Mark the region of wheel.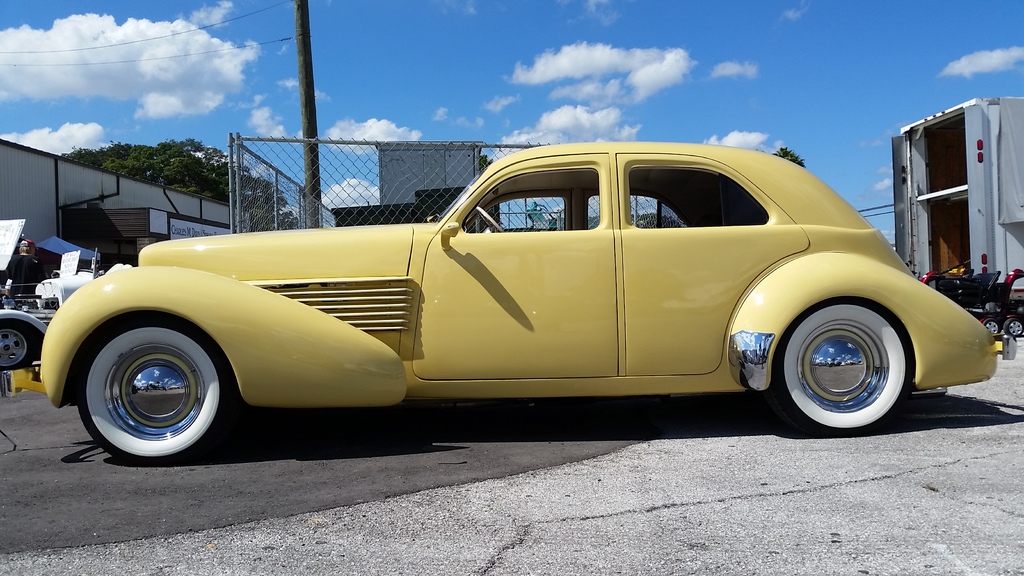
Region: box=[775, 300, 904, 437].
